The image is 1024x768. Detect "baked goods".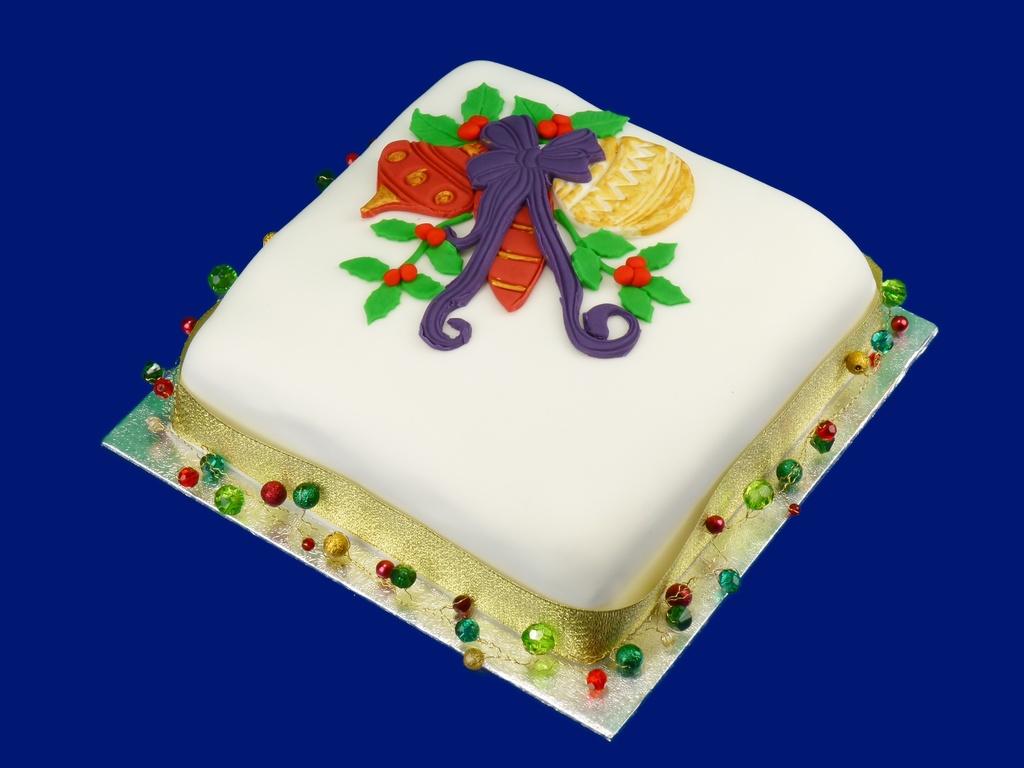
Detection: l=67, t=93, r=966, b=755.
